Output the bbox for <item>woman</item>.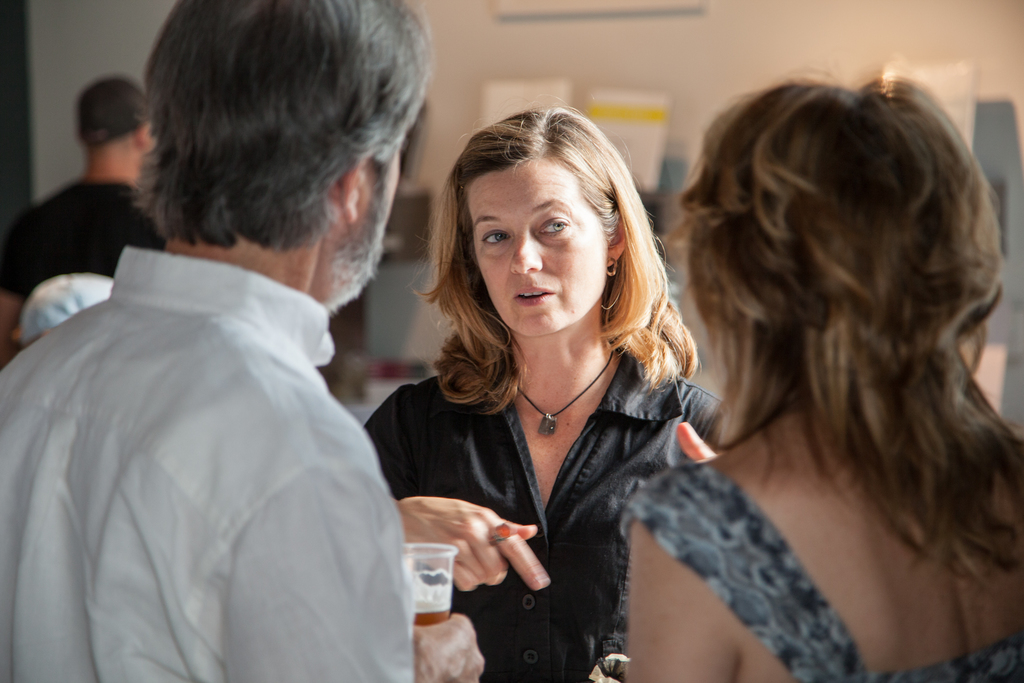
left=355, top=94, right=721, bottom=660.
